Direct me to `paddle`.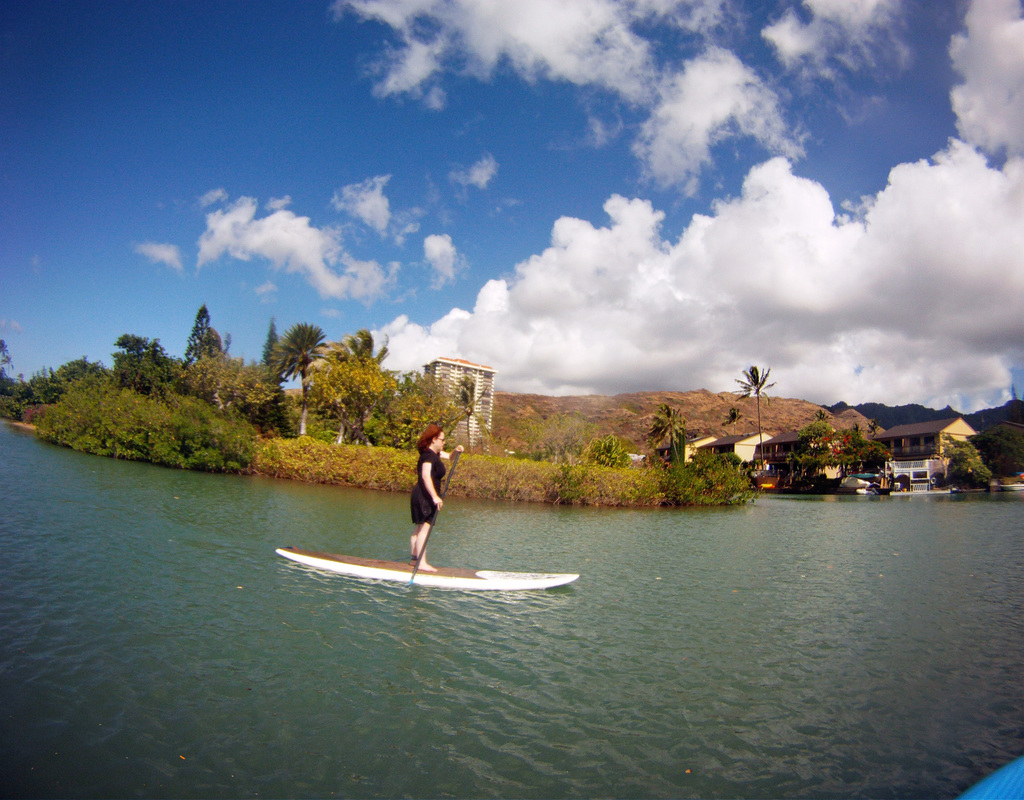
Direction: x1=406, y1=446, x2=465, y2=580.
